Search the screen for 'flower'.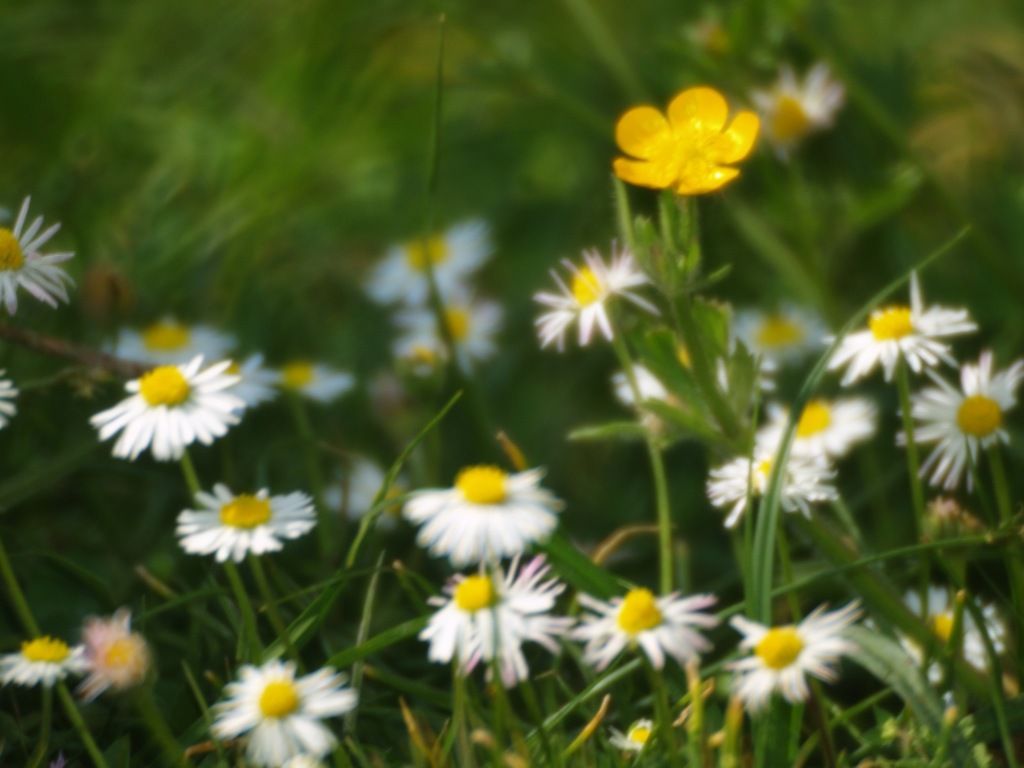
Found at [x1=535, y1=241, x2=652, y2=352].
